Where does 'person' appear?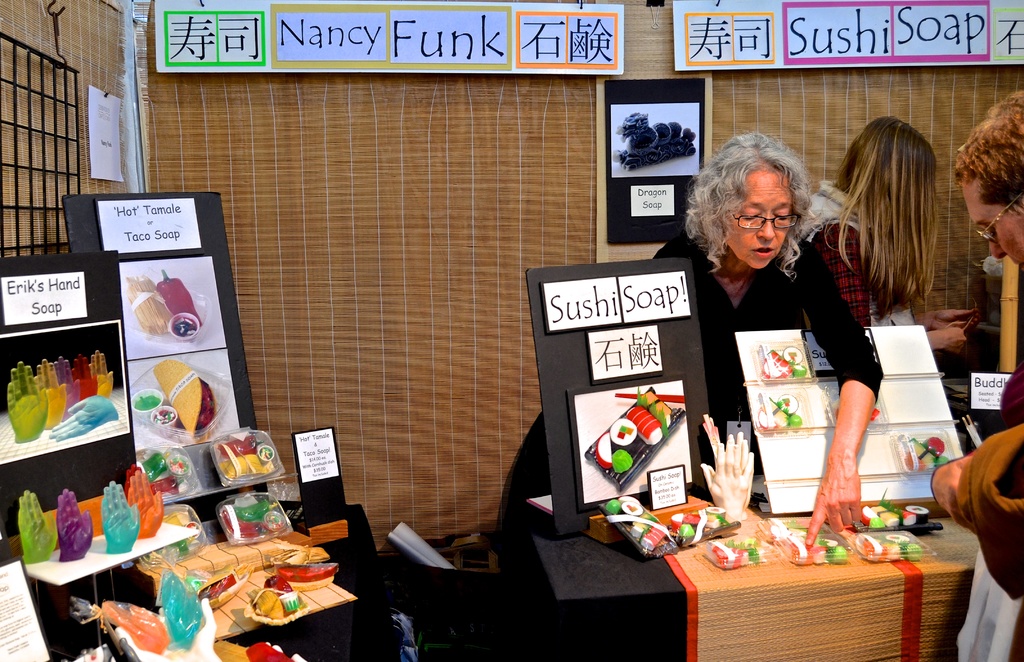
Appears at locate(636, 143, 881, 529).
